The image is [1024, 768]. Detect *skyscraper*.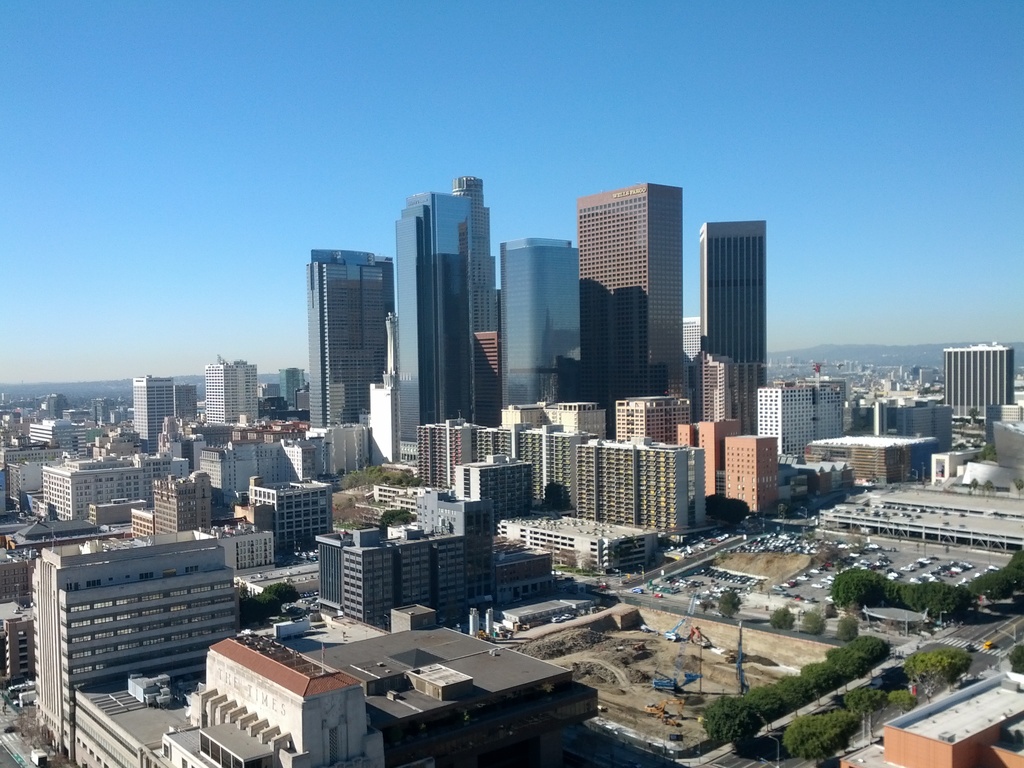
Detection: crop(132, 373, 175, 458).
